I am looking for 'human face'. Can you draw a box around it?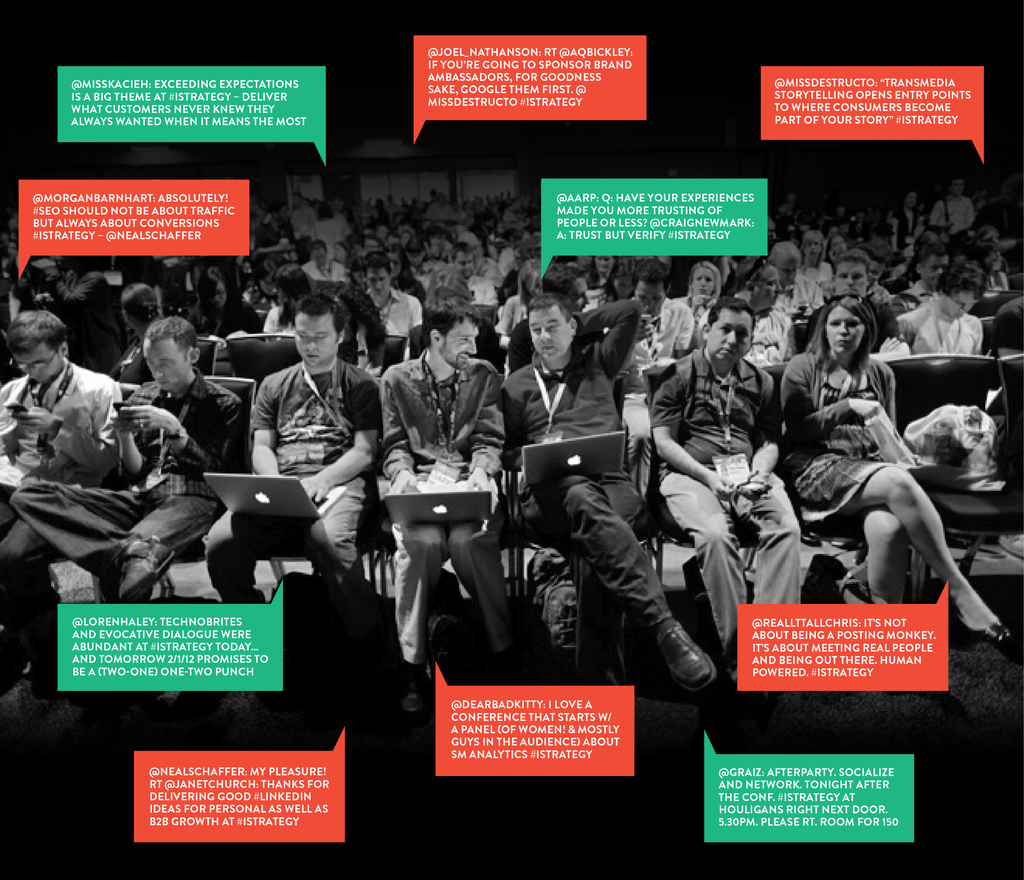
Sure, the bounding box is region(600, 254, 613, 273).
